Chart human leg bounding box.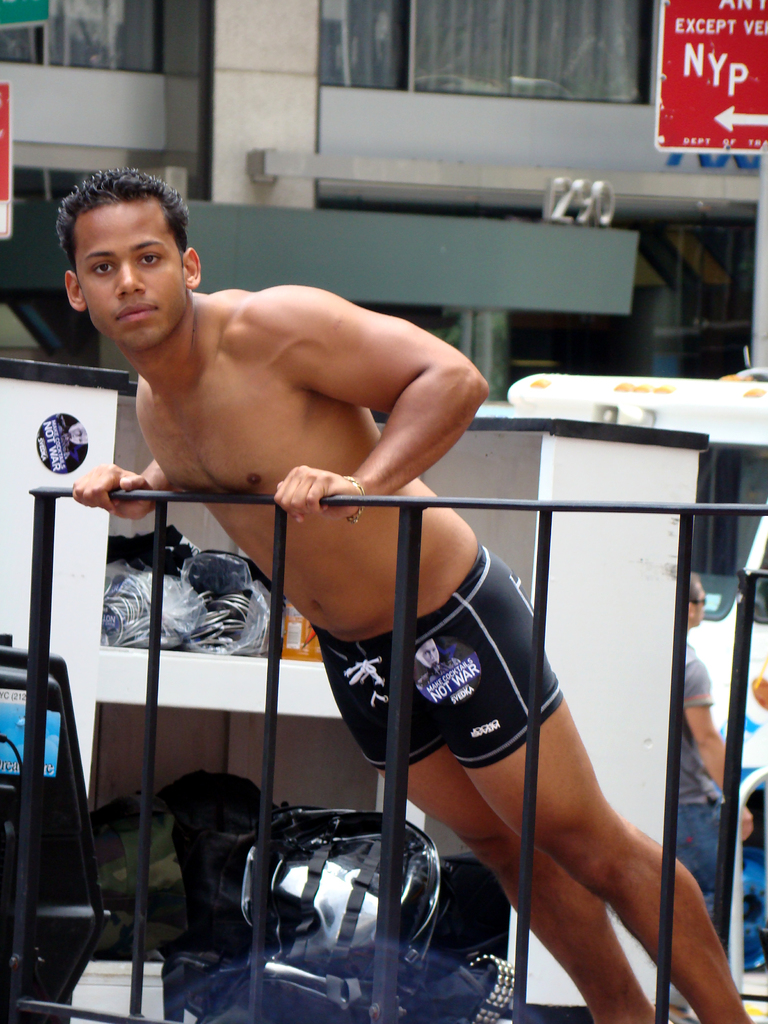
Charted: [662,795,723,941].
